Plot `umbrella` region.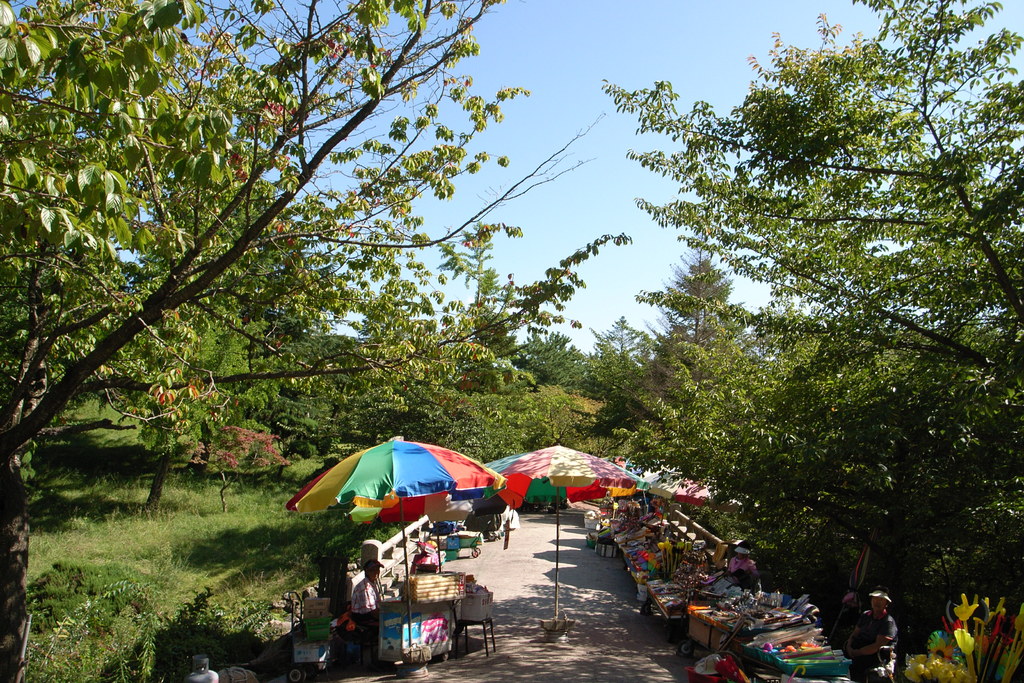
Plotted at 600:454:636:468.
